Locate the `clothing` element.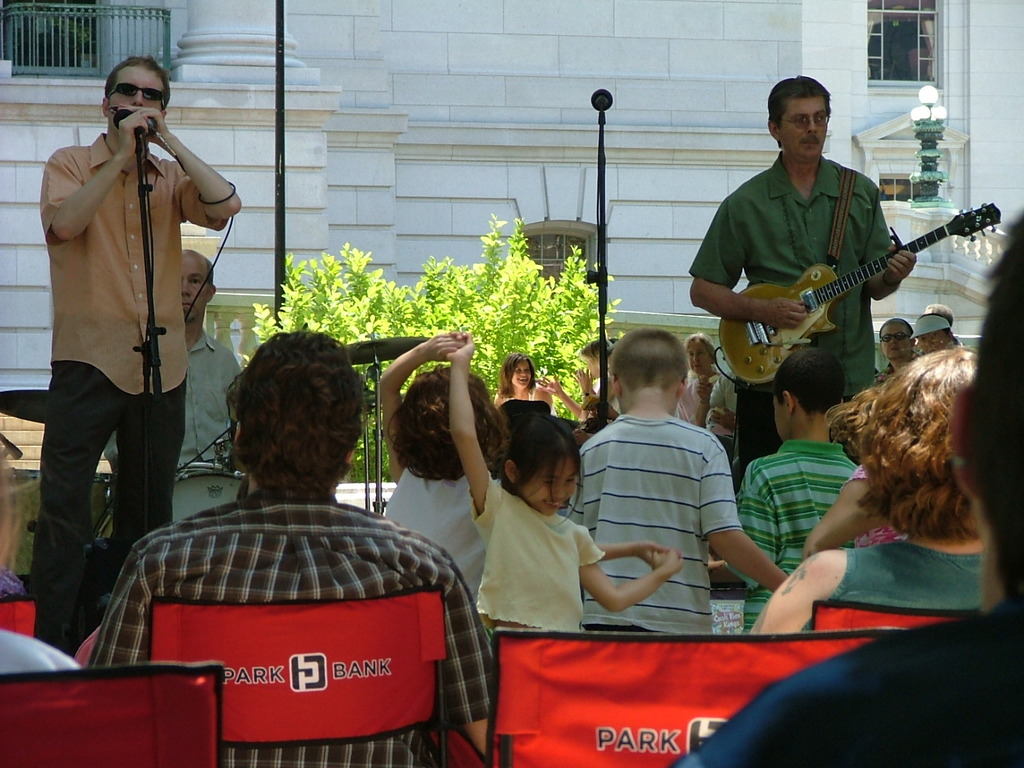
Element bbox: bbox(675, 614, 1023, 767).
